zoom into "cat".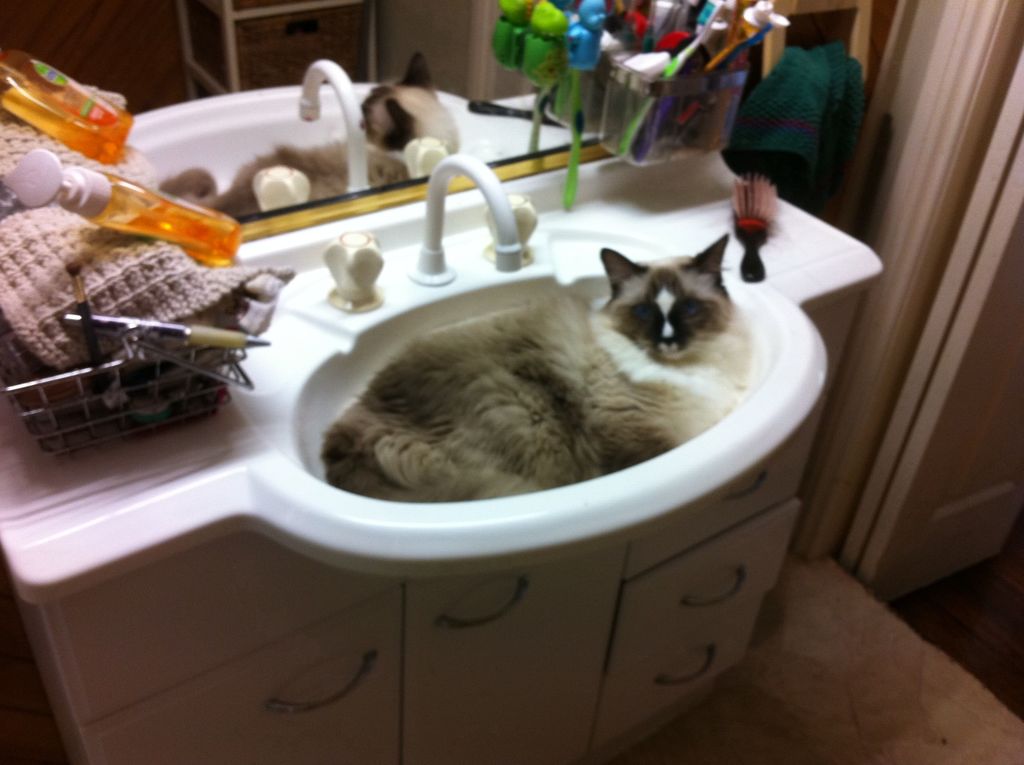
Zoom target: rect(320, 234, 752, 504).
